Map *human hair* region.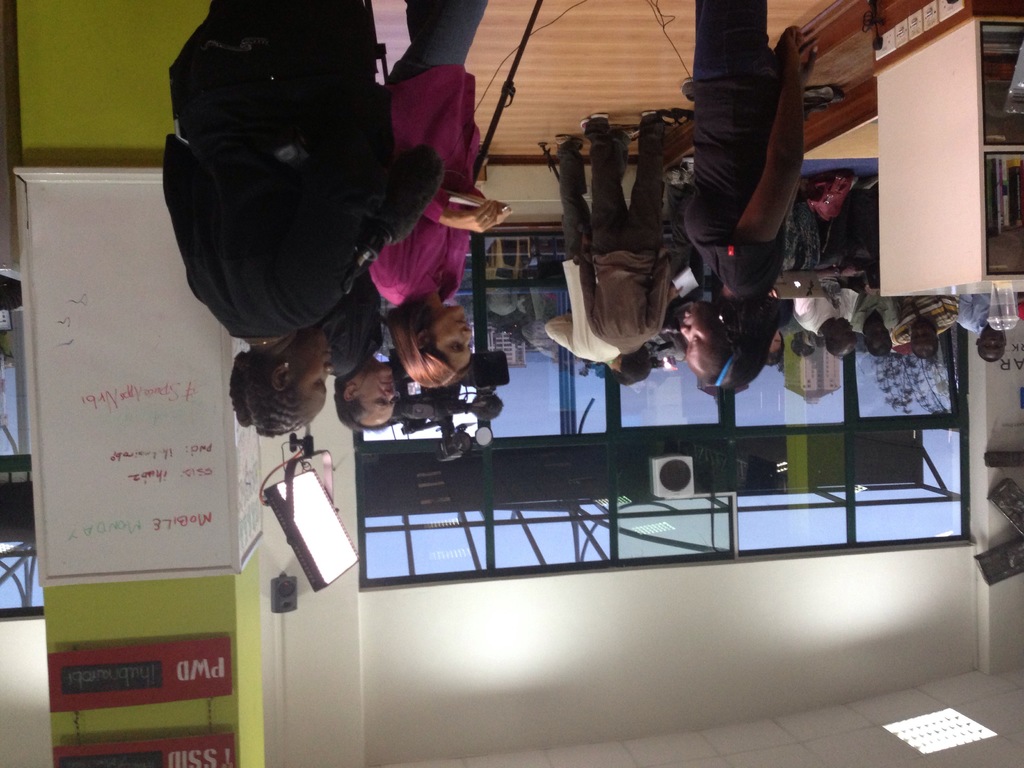
Mapped to x1=790, y1=333, x2=813, y2=359.
